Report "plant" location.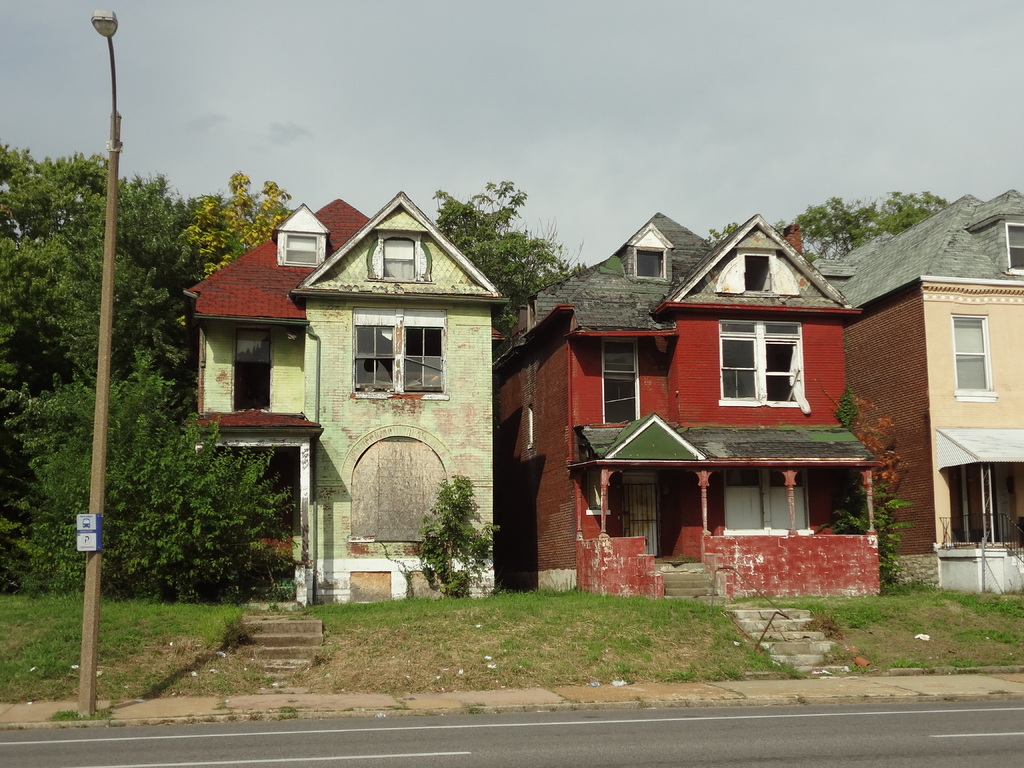
Report: pyautogui.locateOnScreen(948, 627, 1023, 651).
